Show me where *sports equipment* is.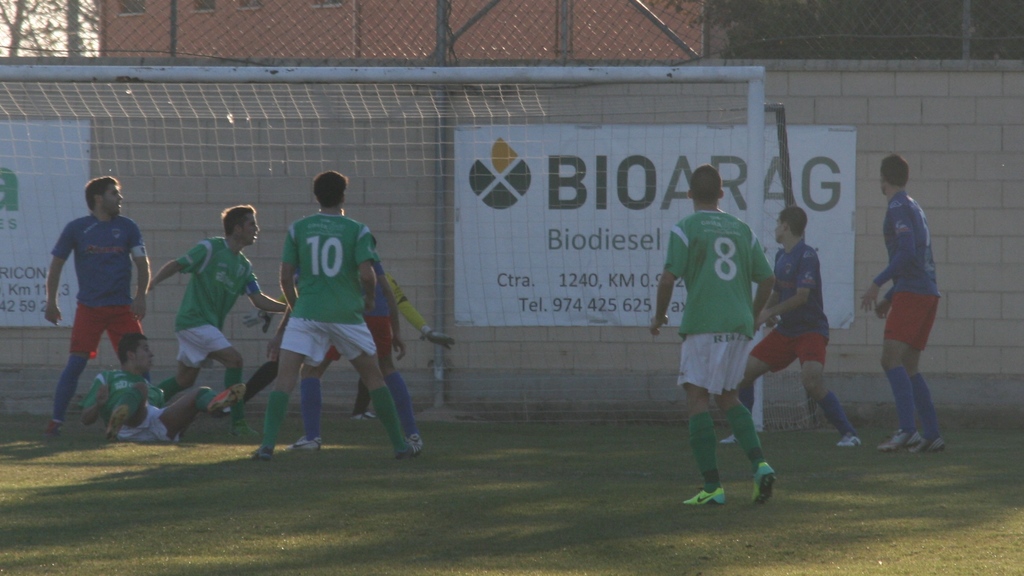
*sports equipment* is at box(0, 65, 821, 440).
